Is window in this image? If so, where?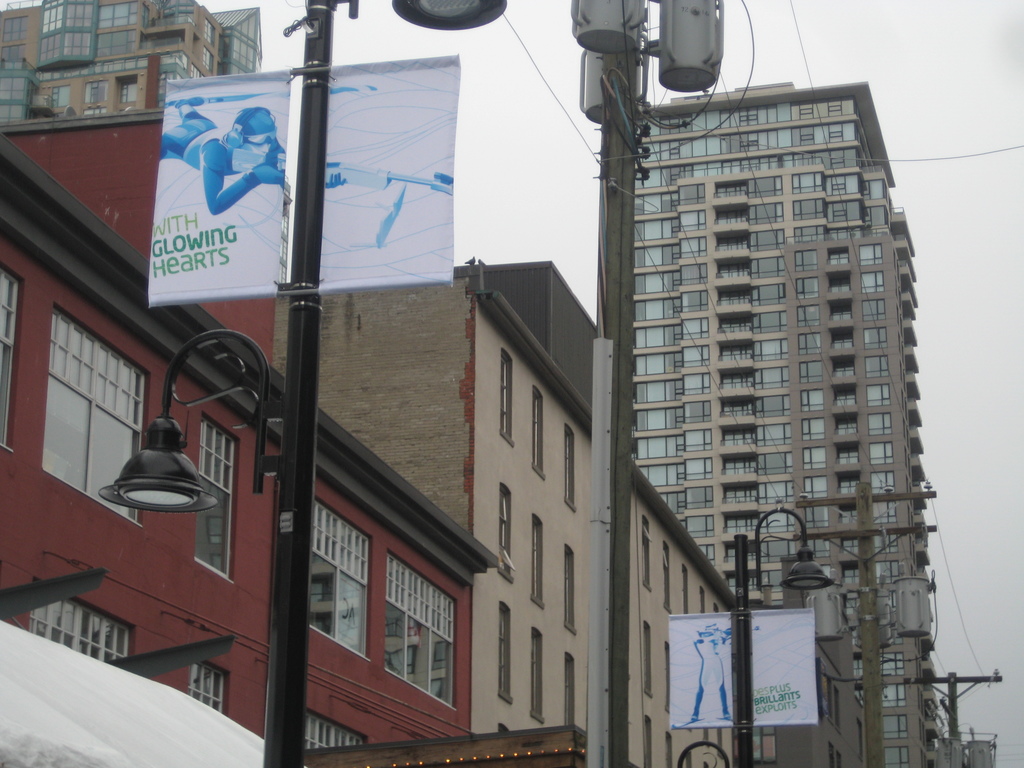
Yes, at {"left": 549, "top": 659, "right": 584, "bottom": 735}.
